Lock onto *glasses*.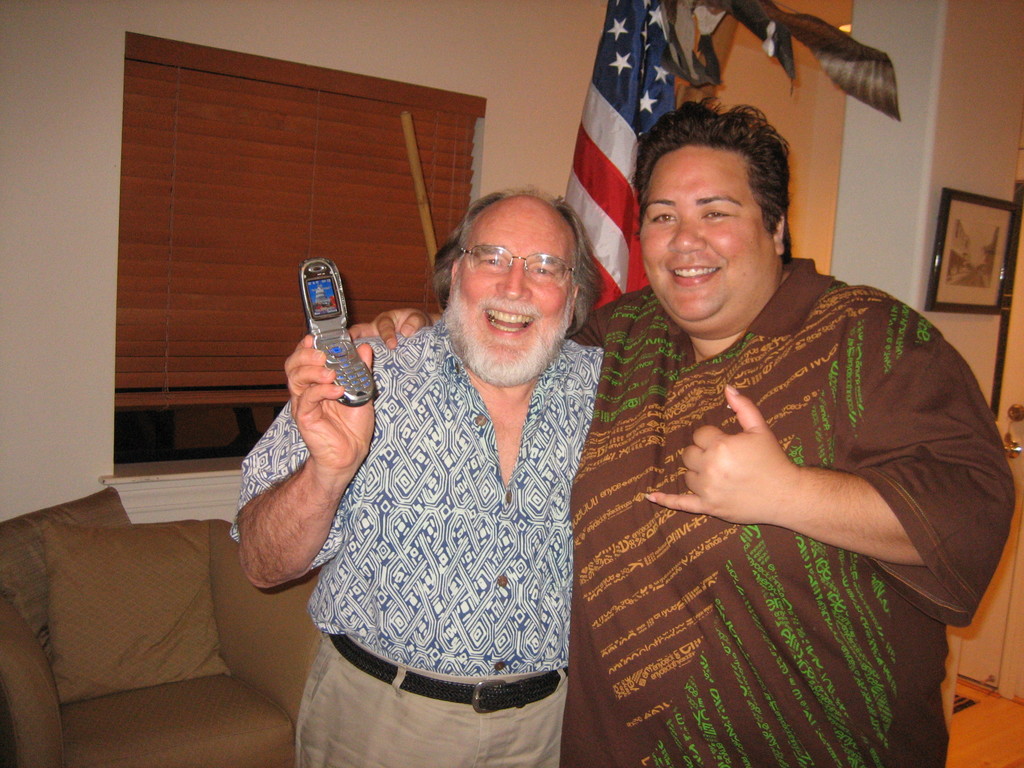
Locked: x1=449, y1=238, x2=588, y2=289.
